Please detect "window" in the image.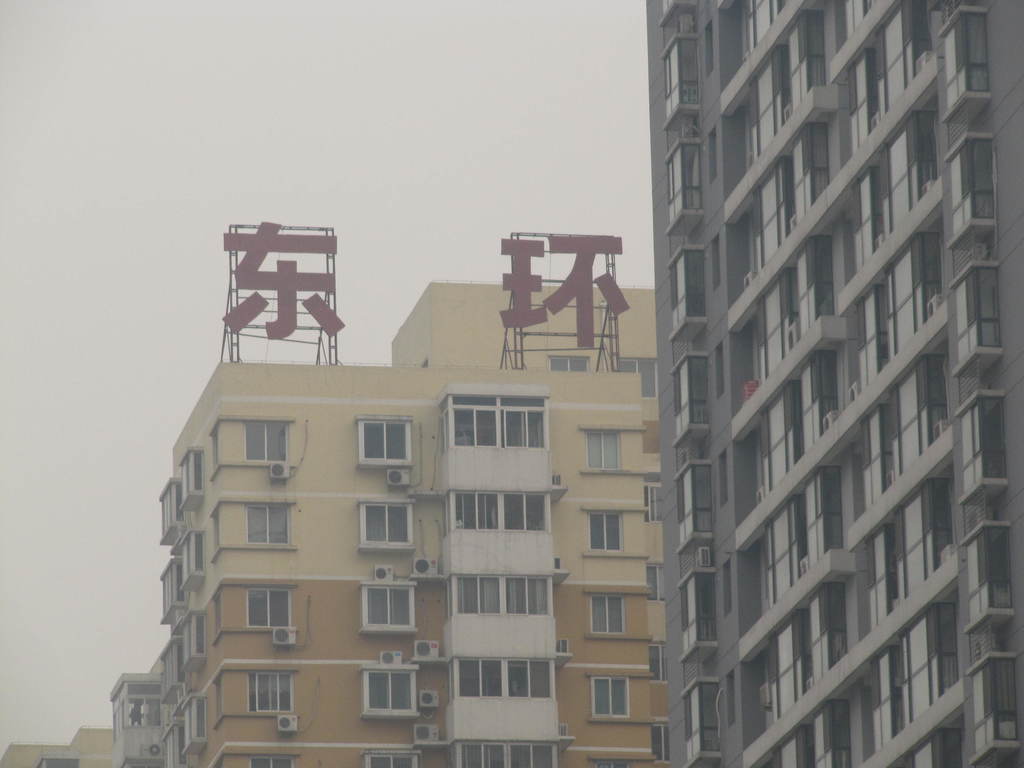
crop(593, 759, 630, 767).
